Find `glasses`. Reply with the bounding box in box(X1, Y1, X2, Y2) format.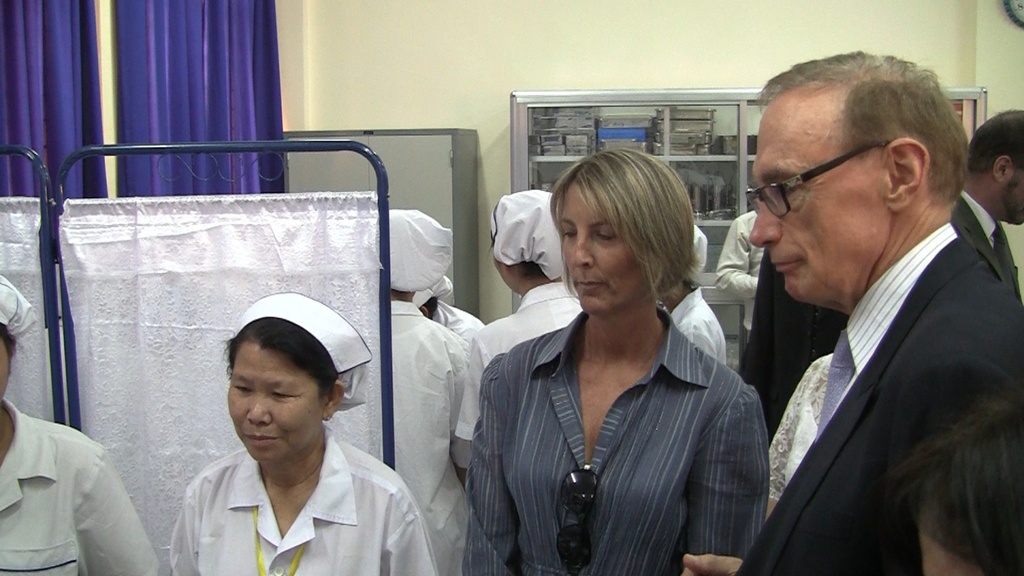
box(554, 461, 609, 574).
